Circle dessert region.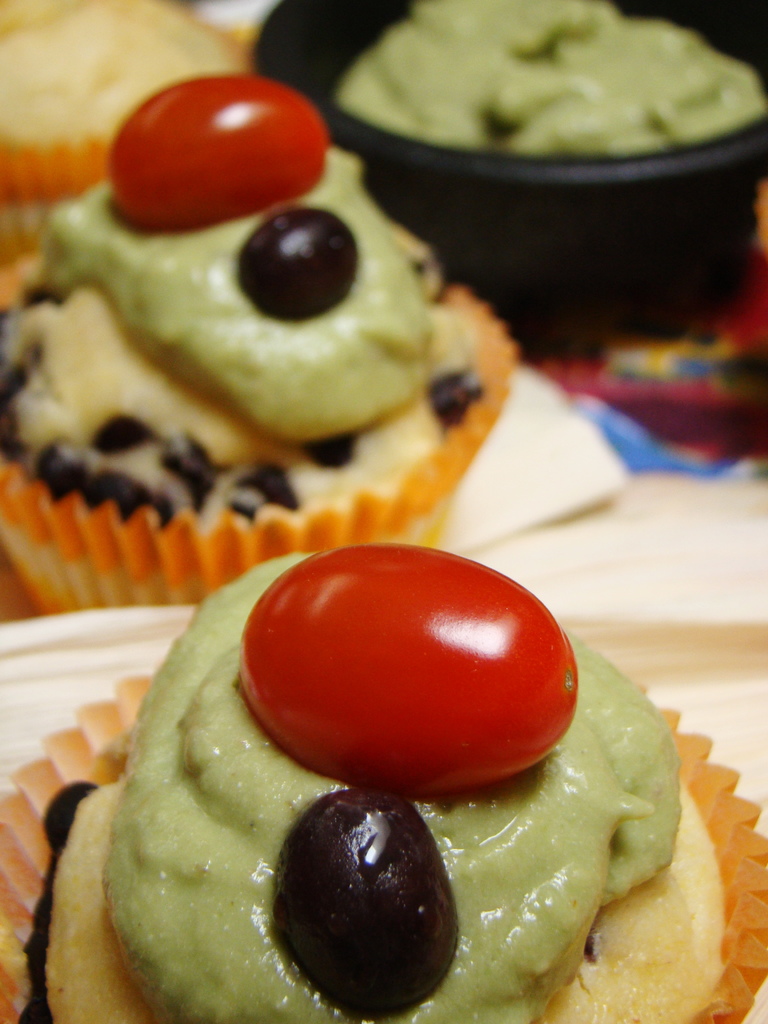
Region: bbox=[0, 10, 223, 257].
